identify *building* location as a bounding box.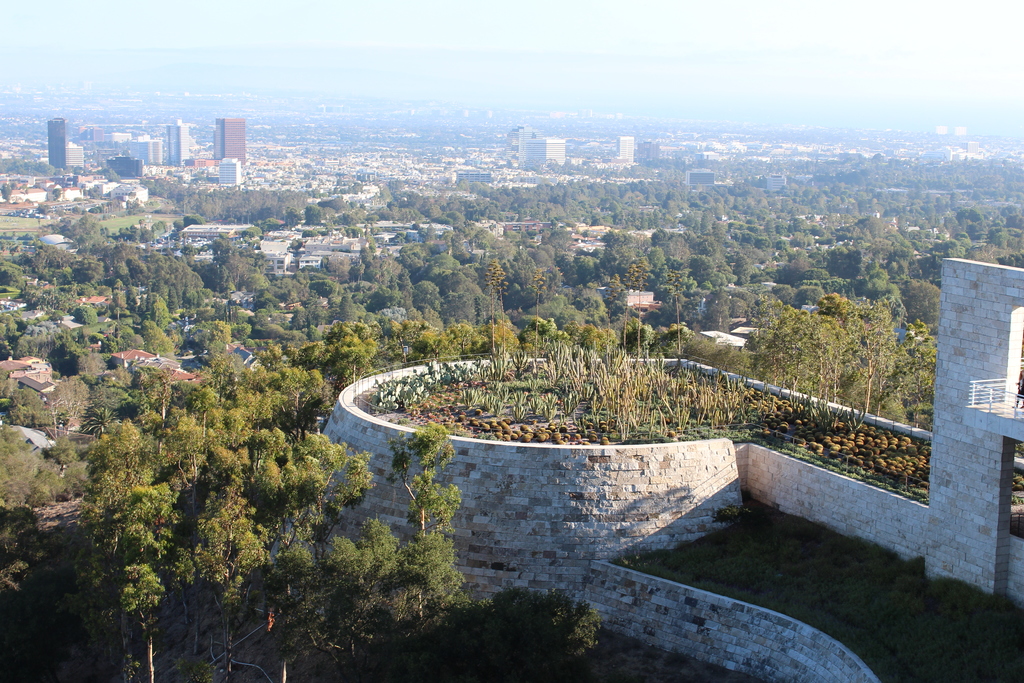
[68, 145, 84, 171].
